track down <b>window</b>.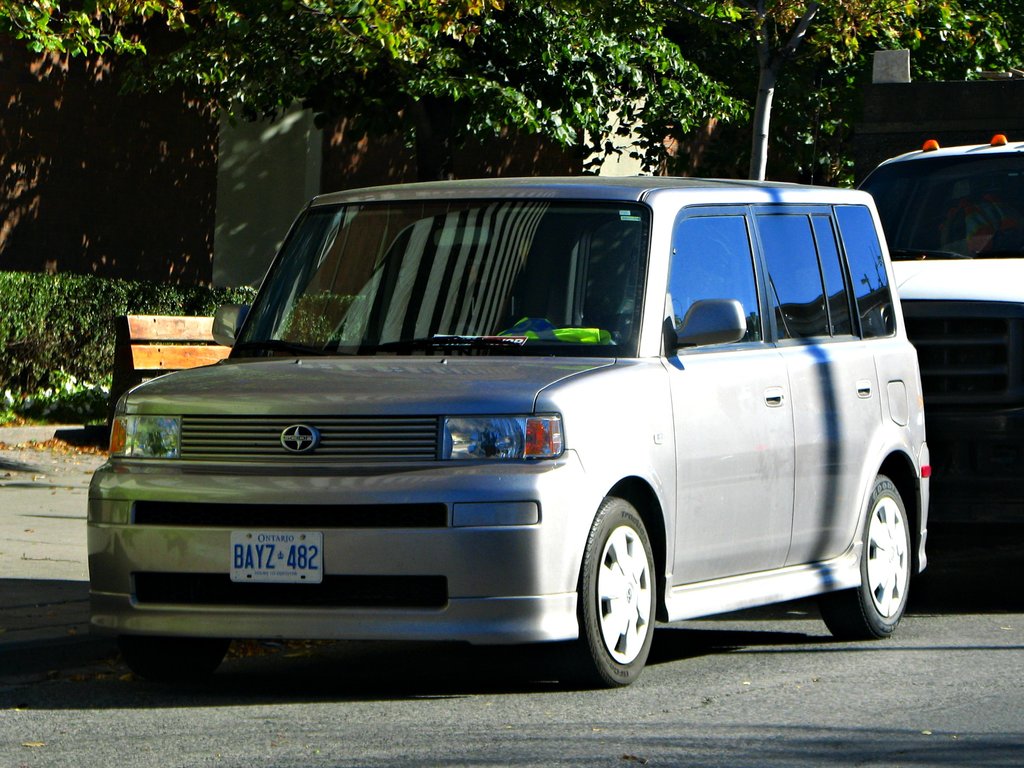
Tracked to [664,211,761,342].
